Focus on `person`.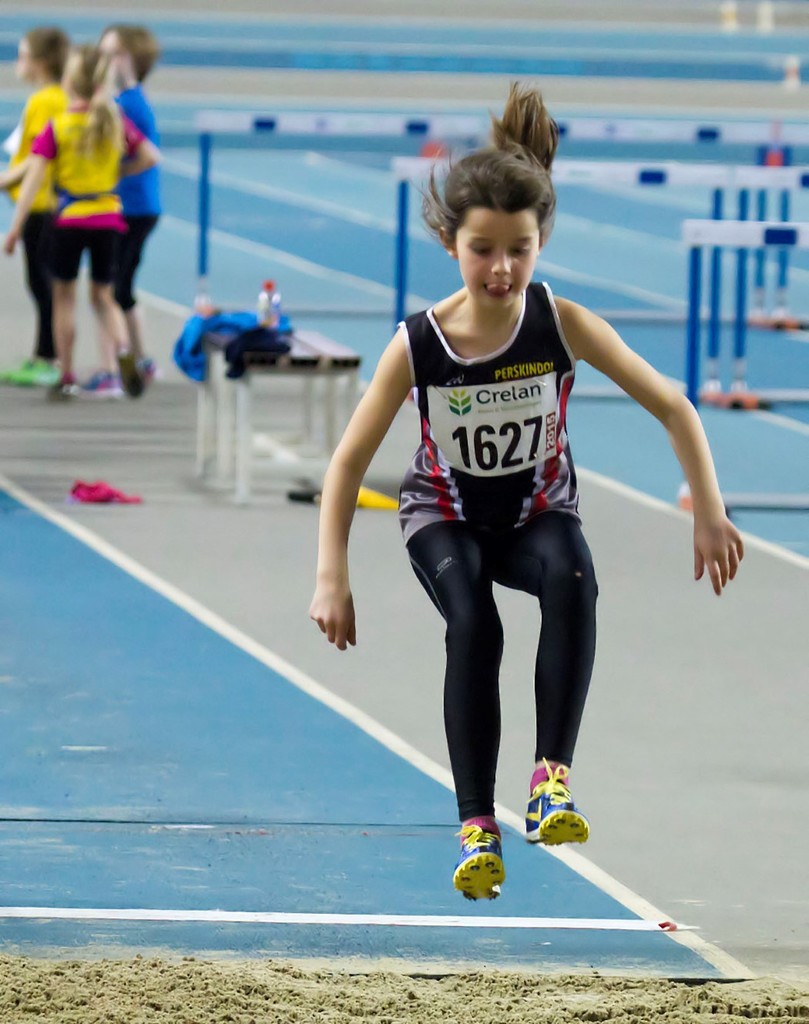
Focused at 309/82/741/905.
